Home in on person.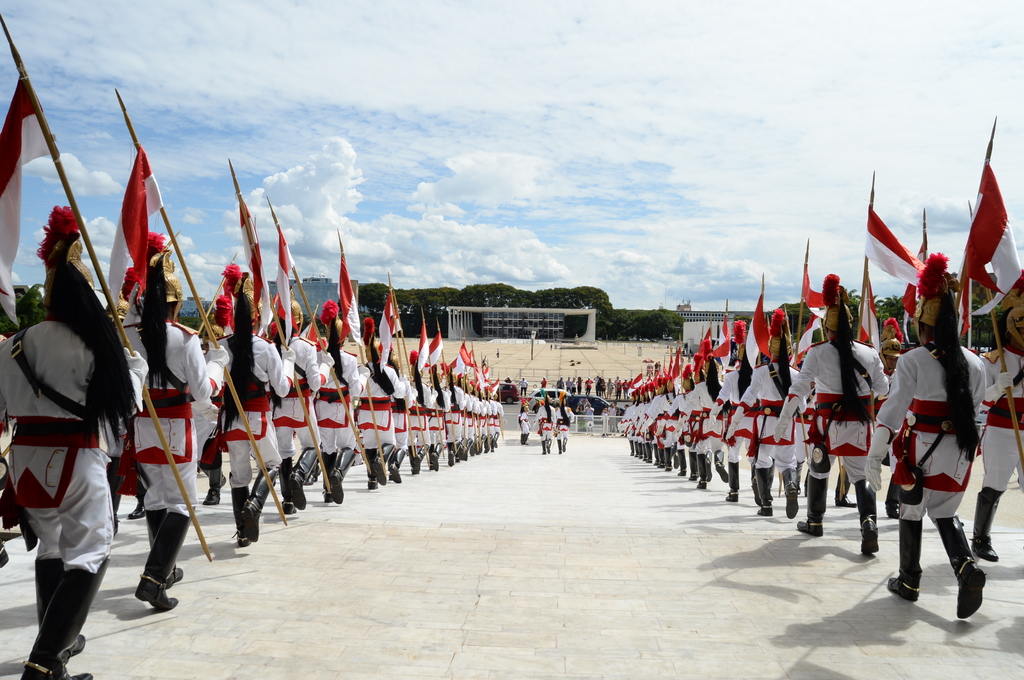
Homed in at detection(11, 200, 132, 679).
